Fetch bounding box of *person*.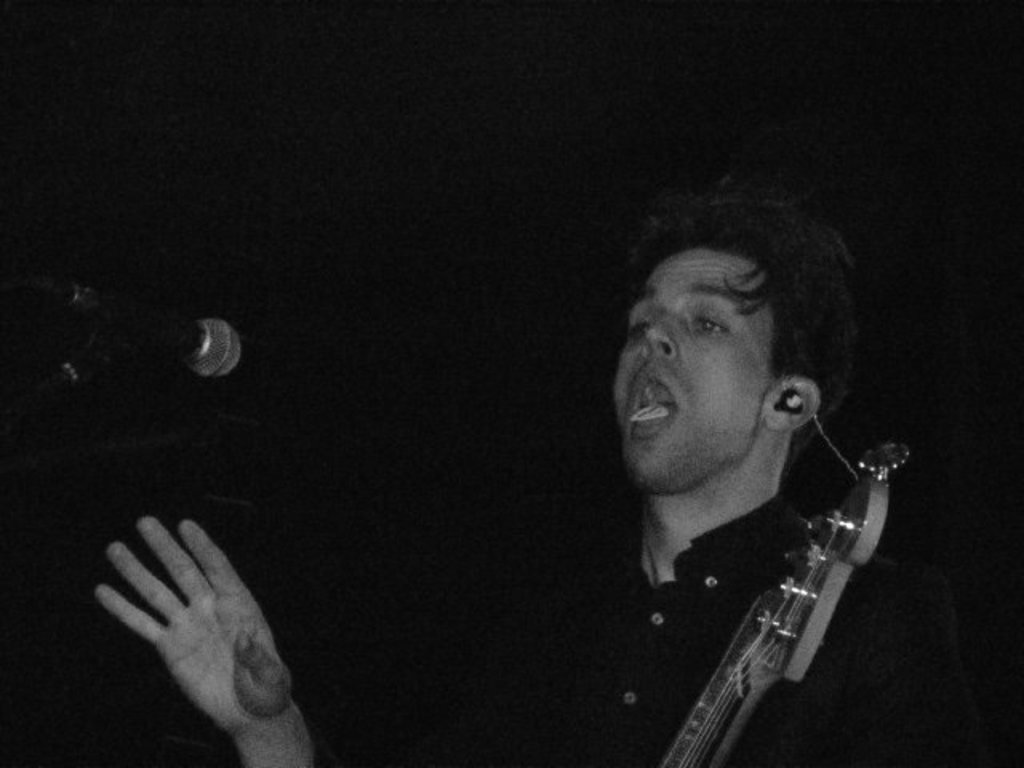
Bbox: 93 174 960 766.
